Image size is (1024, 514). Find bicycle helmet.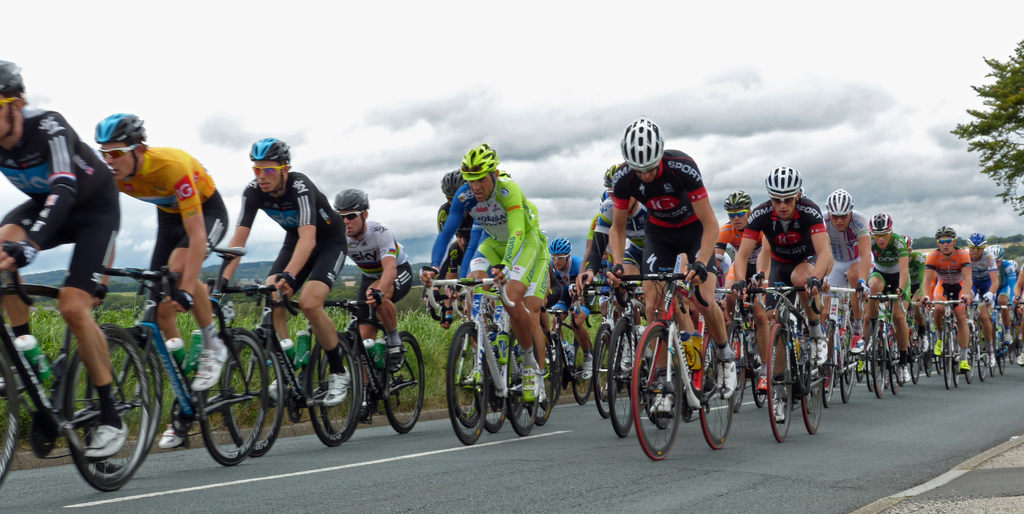
Rect(826, 185, 850, 215).
